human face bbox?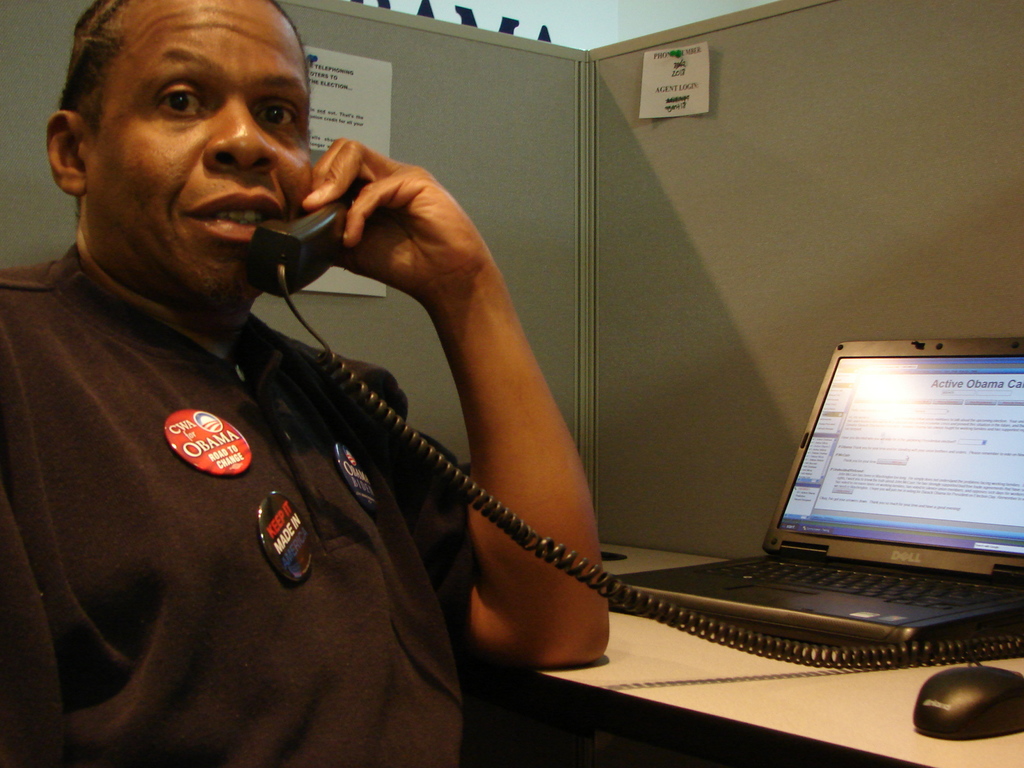
{"x1": 90, "y1": 0, "x2": 301, "y2": 299}
